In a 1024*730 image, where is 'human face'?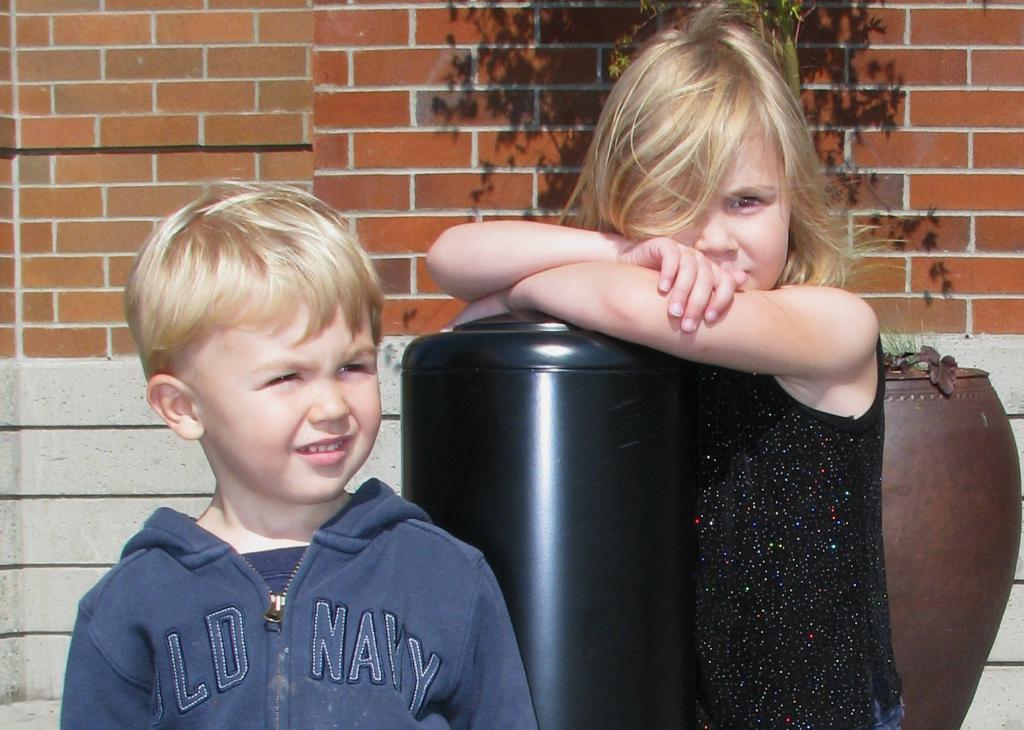
x1=203 y1=300 x2=380 y2=500.
